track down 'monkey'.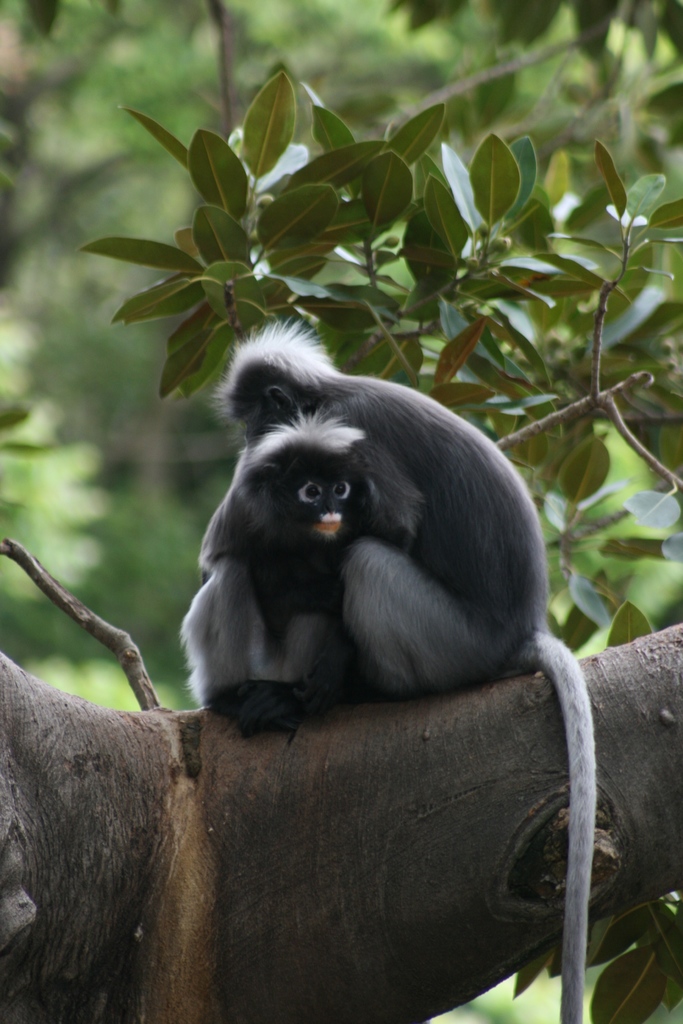
Tracked to 155,412,422,735.
